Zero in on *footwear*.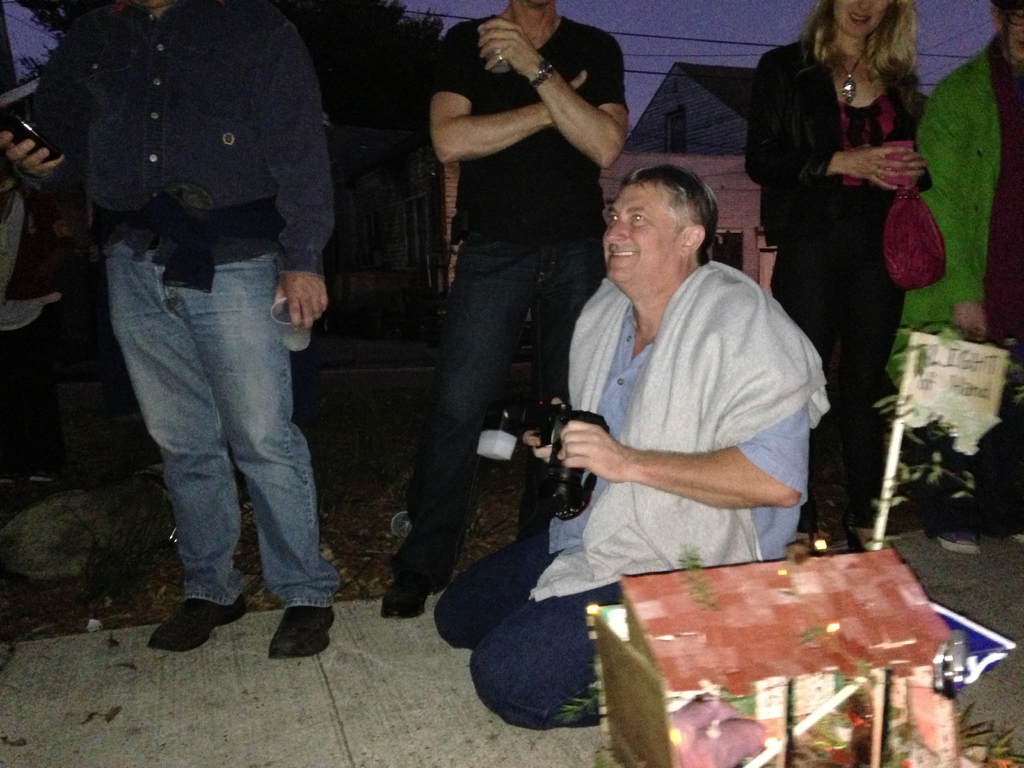
Zeroed in: {"x1": 938, "y1": 532, "x2": 982, "y2": 550}.
